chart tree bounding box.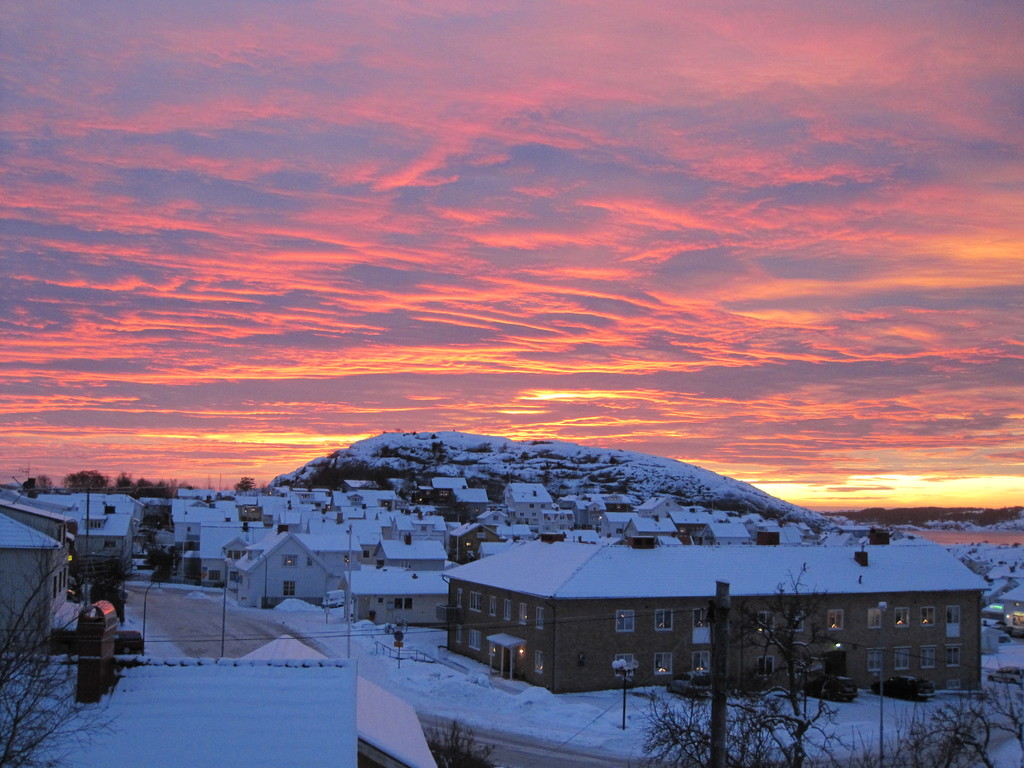
Charted: locate(67, 471, 111, 491).
